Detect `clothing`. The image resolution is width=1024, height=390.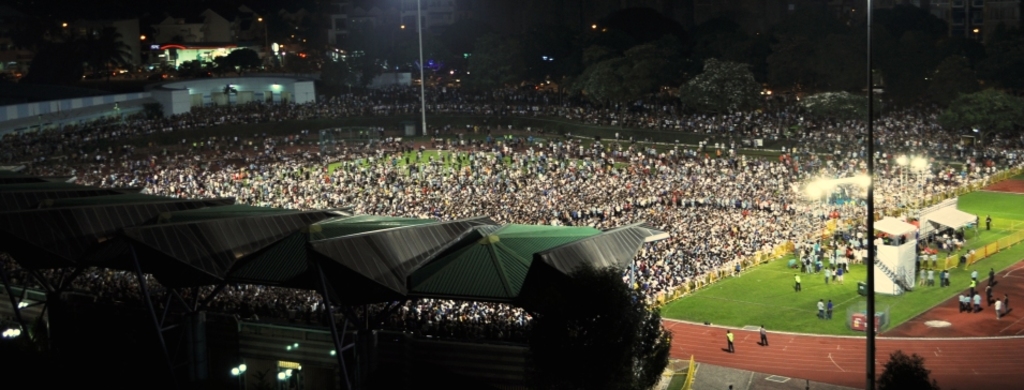
x1=961, y1=296, x2=964, y2=312.
